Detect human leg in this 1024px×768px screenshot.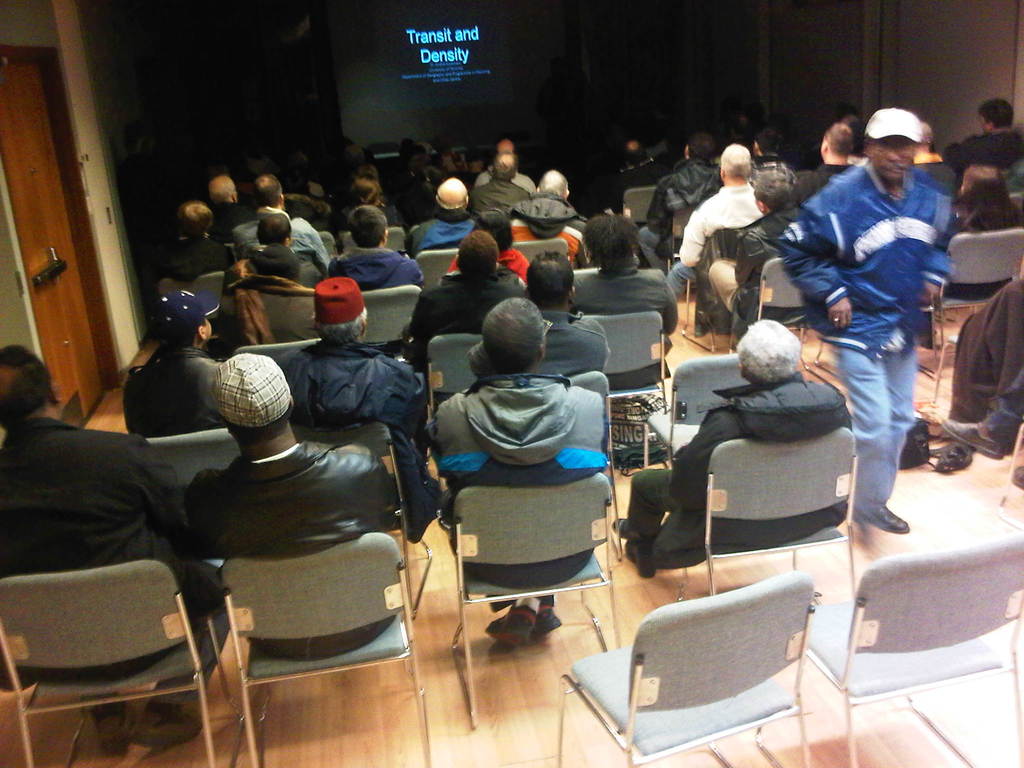
Detection: bbox(880, 322, 916, 492).
